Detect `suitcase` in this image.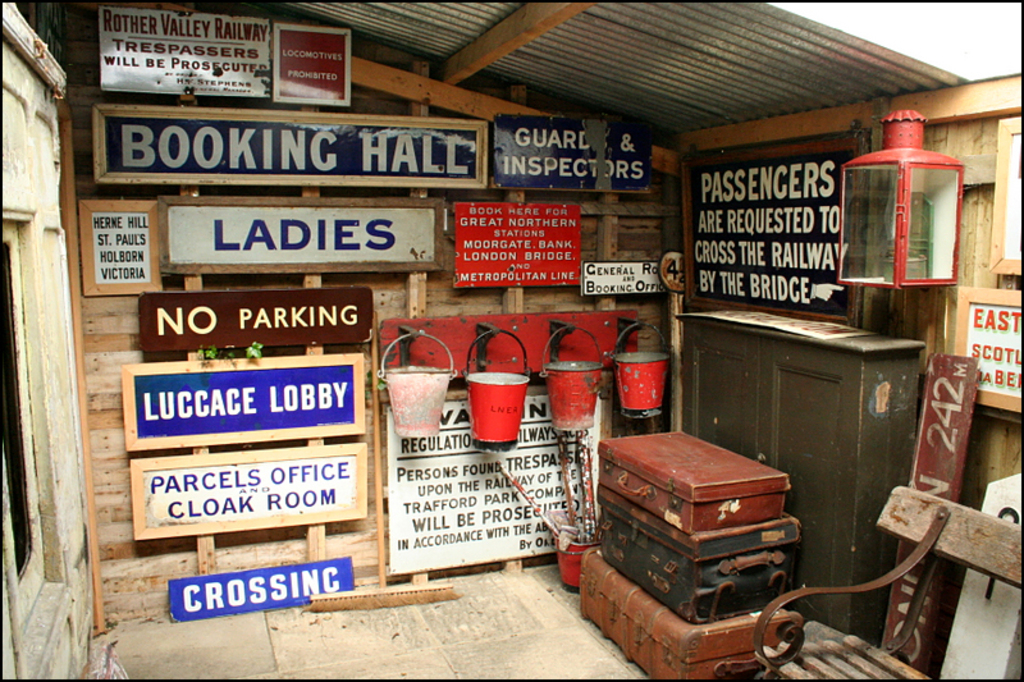
Detection: [576, 541, 783, 681].
